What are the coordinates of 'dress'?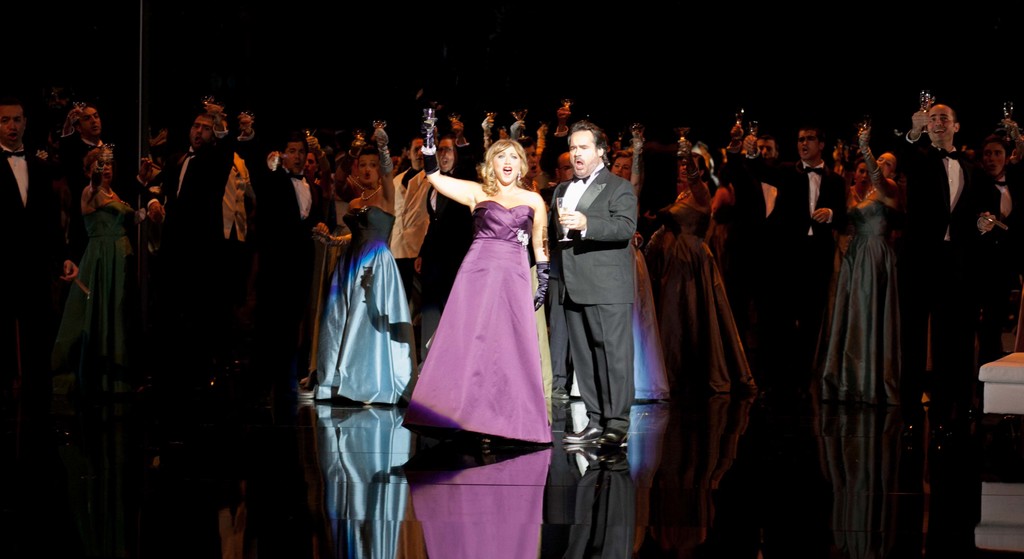
(401,198,552,444).
